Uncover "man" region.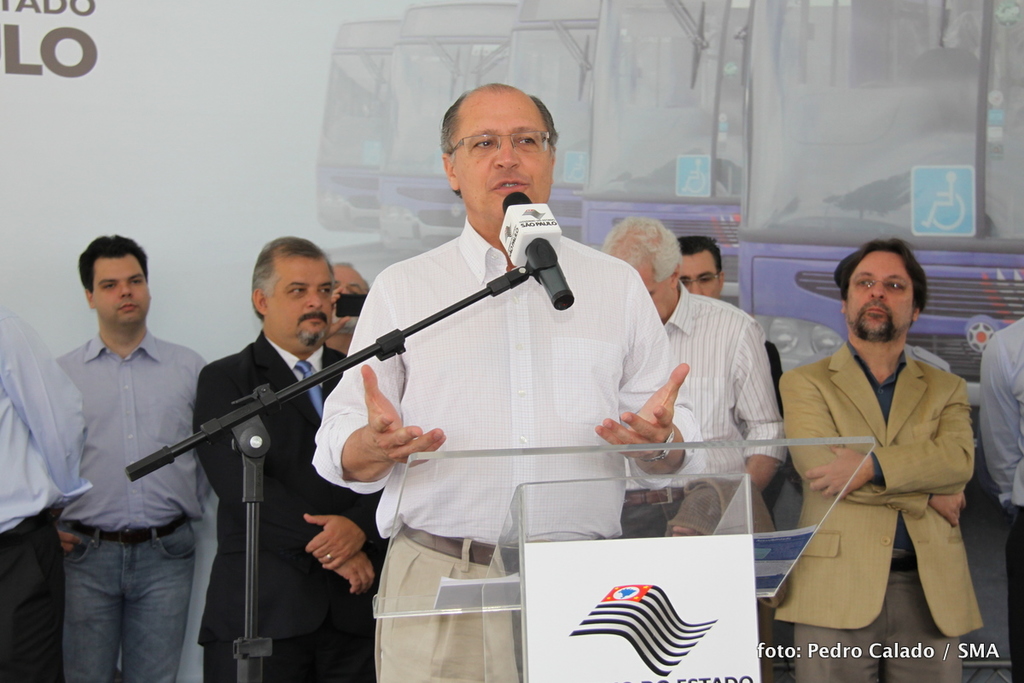
Uncovered: pyautogui.locateOnScreen(25, 229, 218, 668).
